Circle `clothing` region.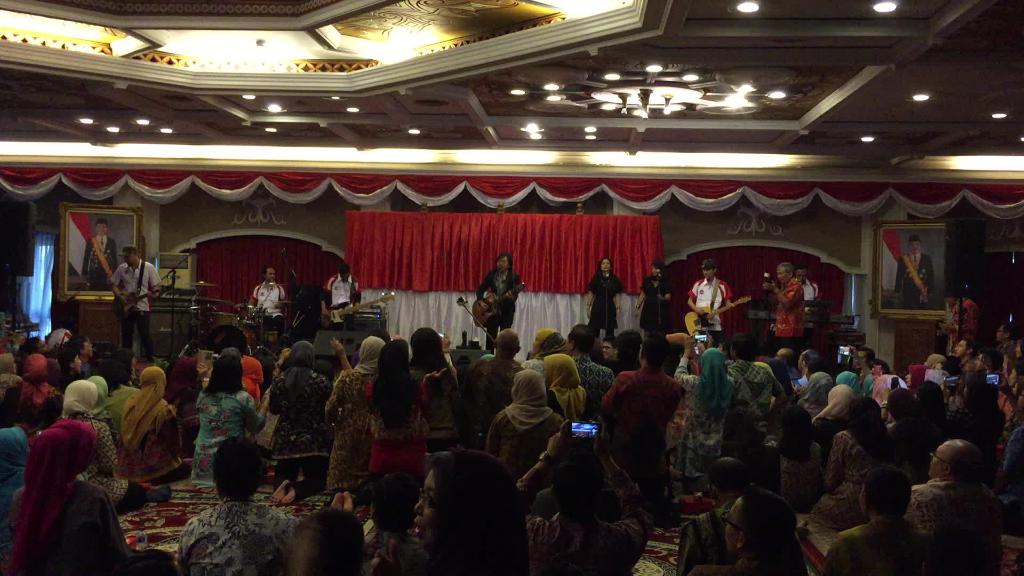
Region: [left=193, top=354, right=266, bottom=486].
